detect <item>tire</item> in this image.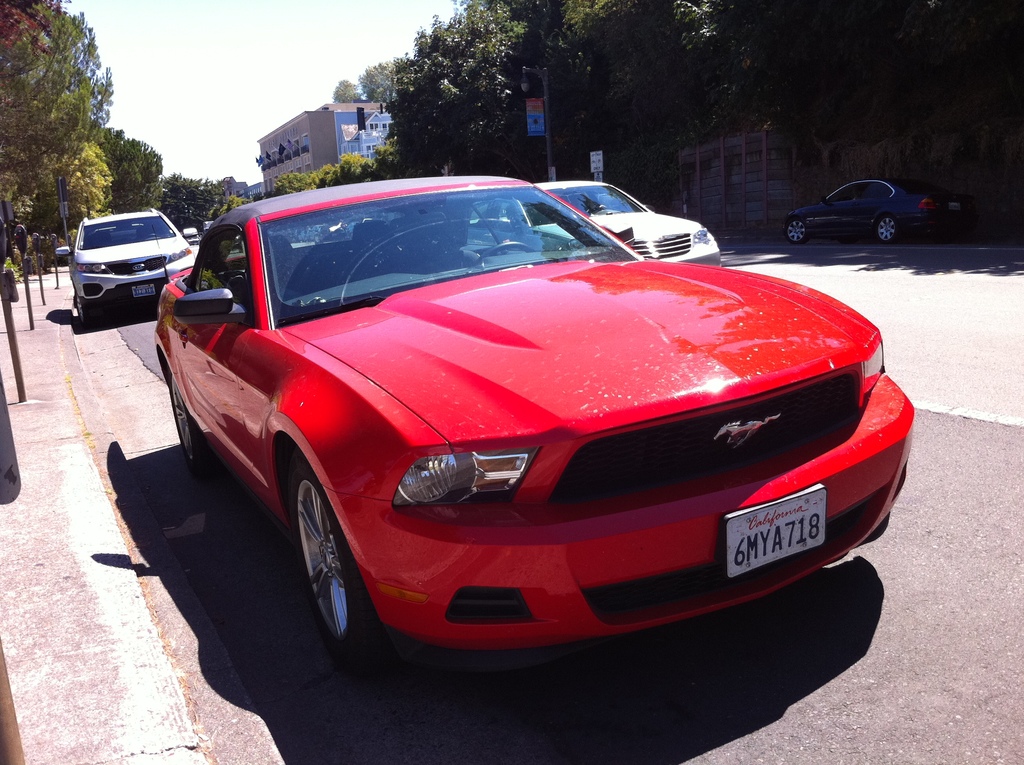
Detection: 784 215 809 244.
